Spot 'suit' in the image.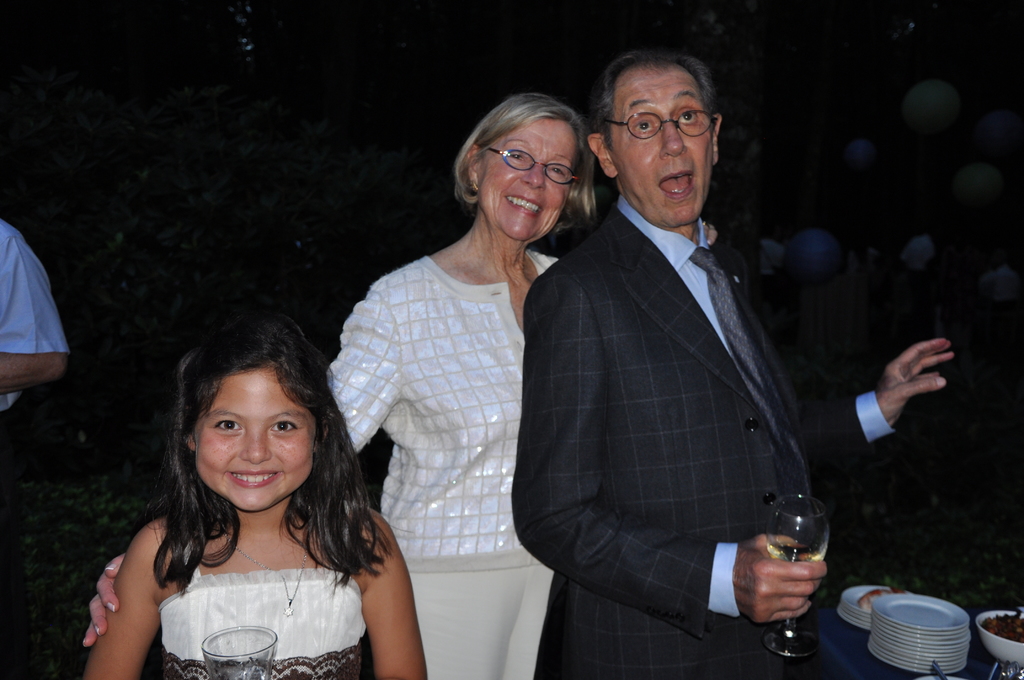
'suit' found at pyautogui.locateOnScreen(530, 75, 840, 679).
